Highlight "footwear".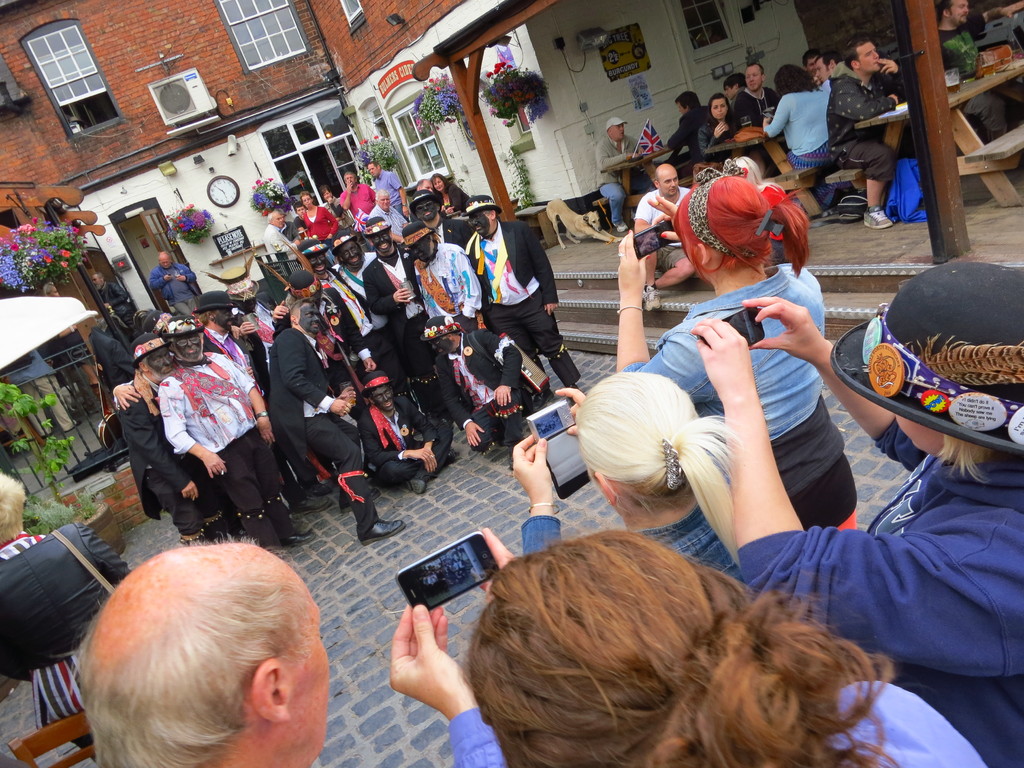
Highlighted region: {"left": 407, "top": 470, "right": 422, "bottom": 493}.
